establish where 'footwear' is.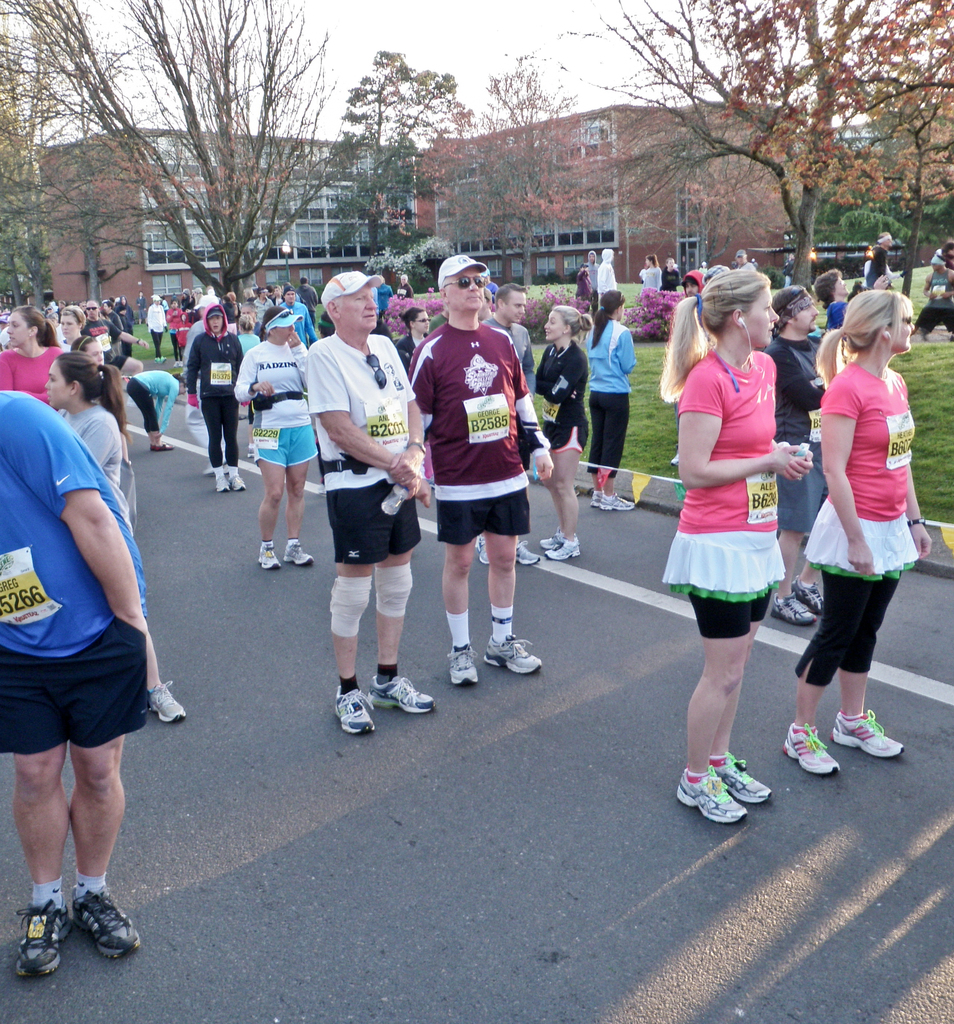
Established at bbox(216, 476, 230, 490).
